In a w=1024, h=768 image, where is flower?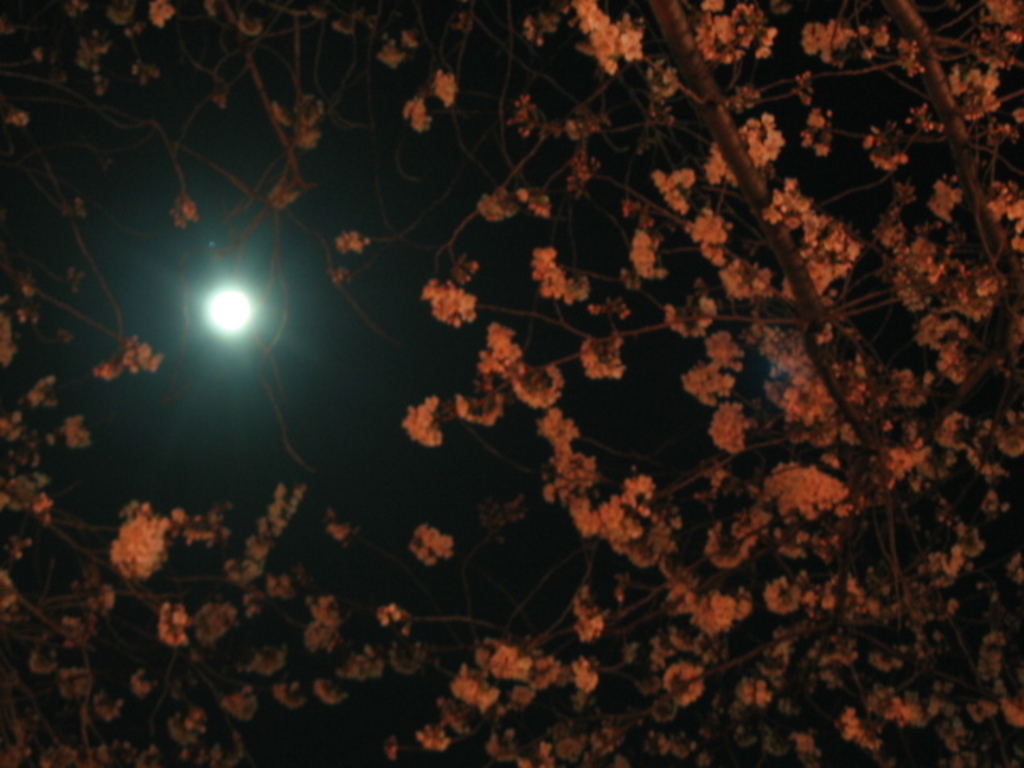
x1=402 y1=69 x2=456 y2=131.
